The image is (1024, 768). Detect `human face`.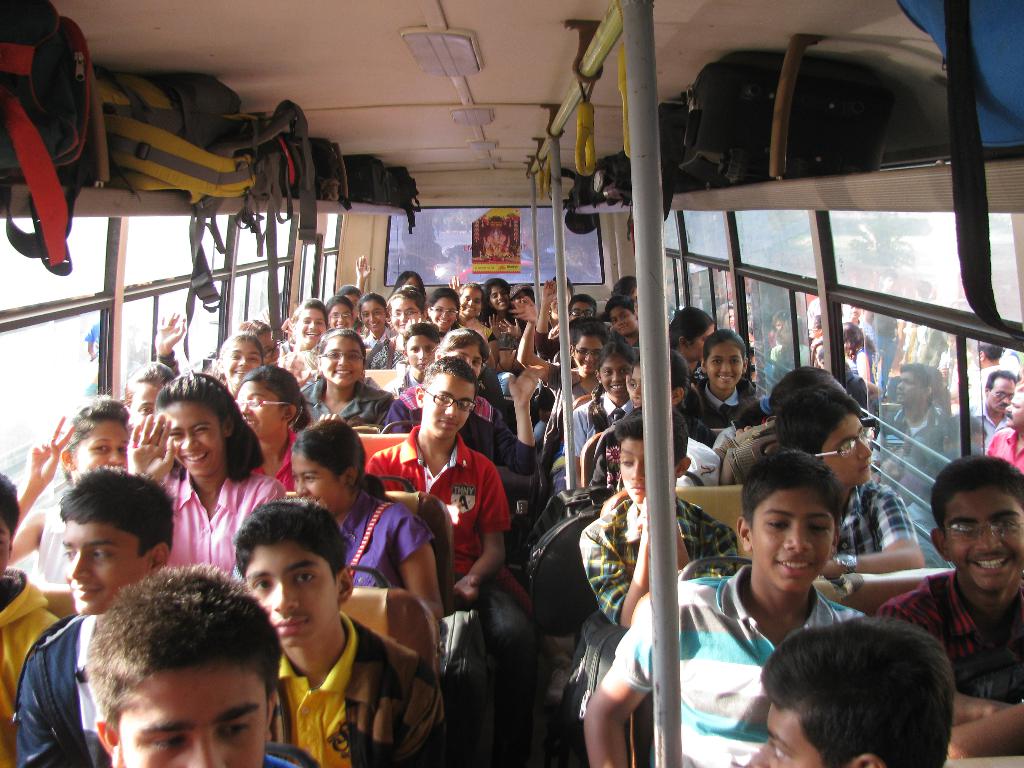
Detection: [493, 288, 508, 308].
